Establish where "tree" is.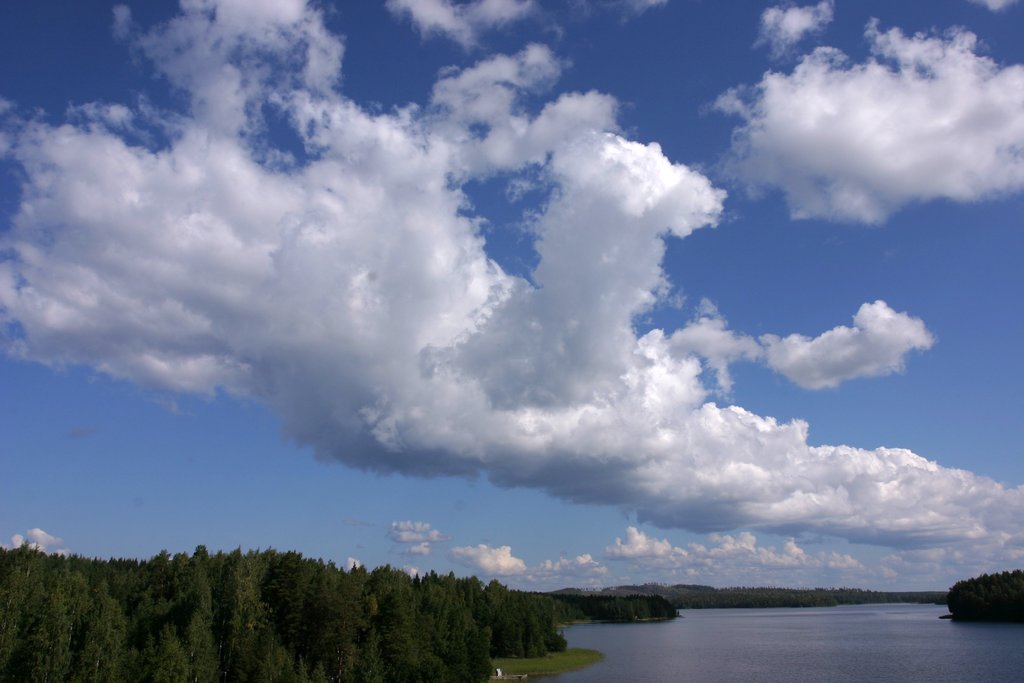
Established at [left=447, top=572, right=458, bottom=601].
